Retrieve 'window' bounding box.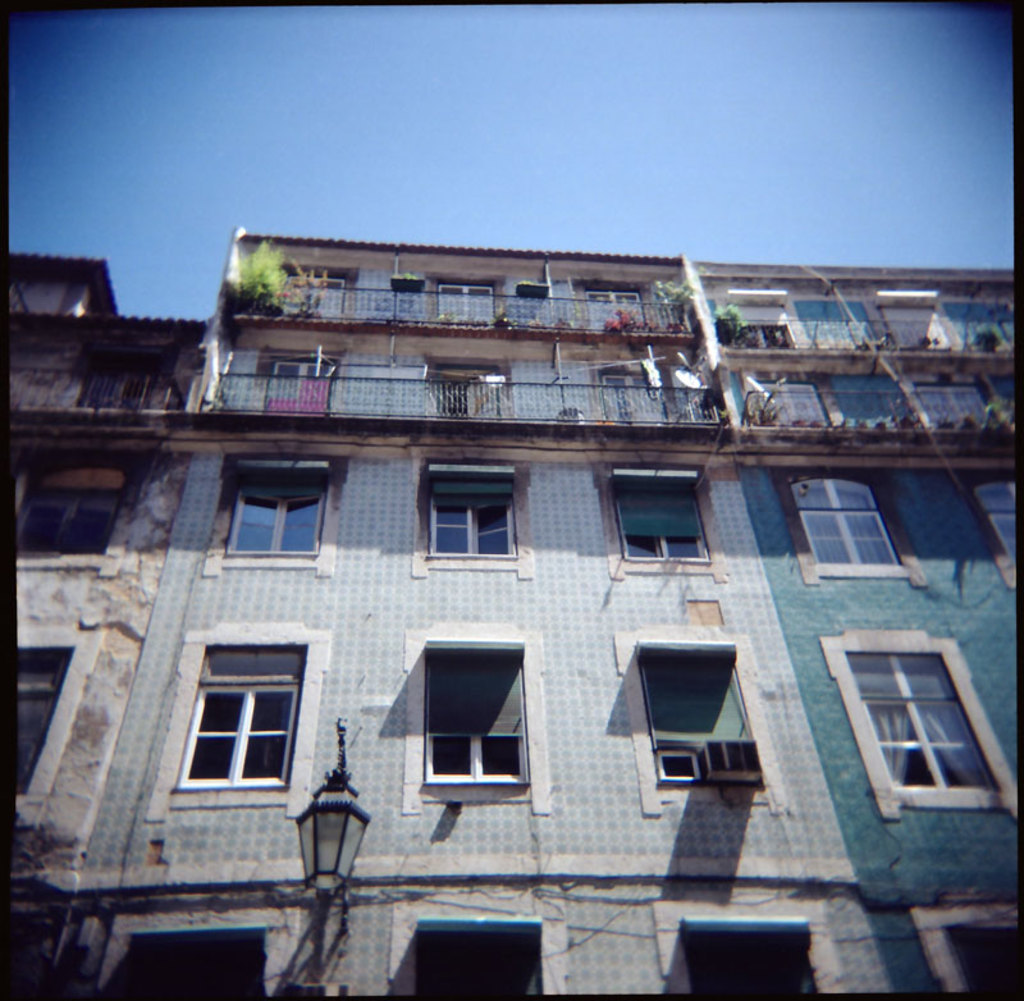
Bounding box: l=403, t=625, r=550, b=815.
